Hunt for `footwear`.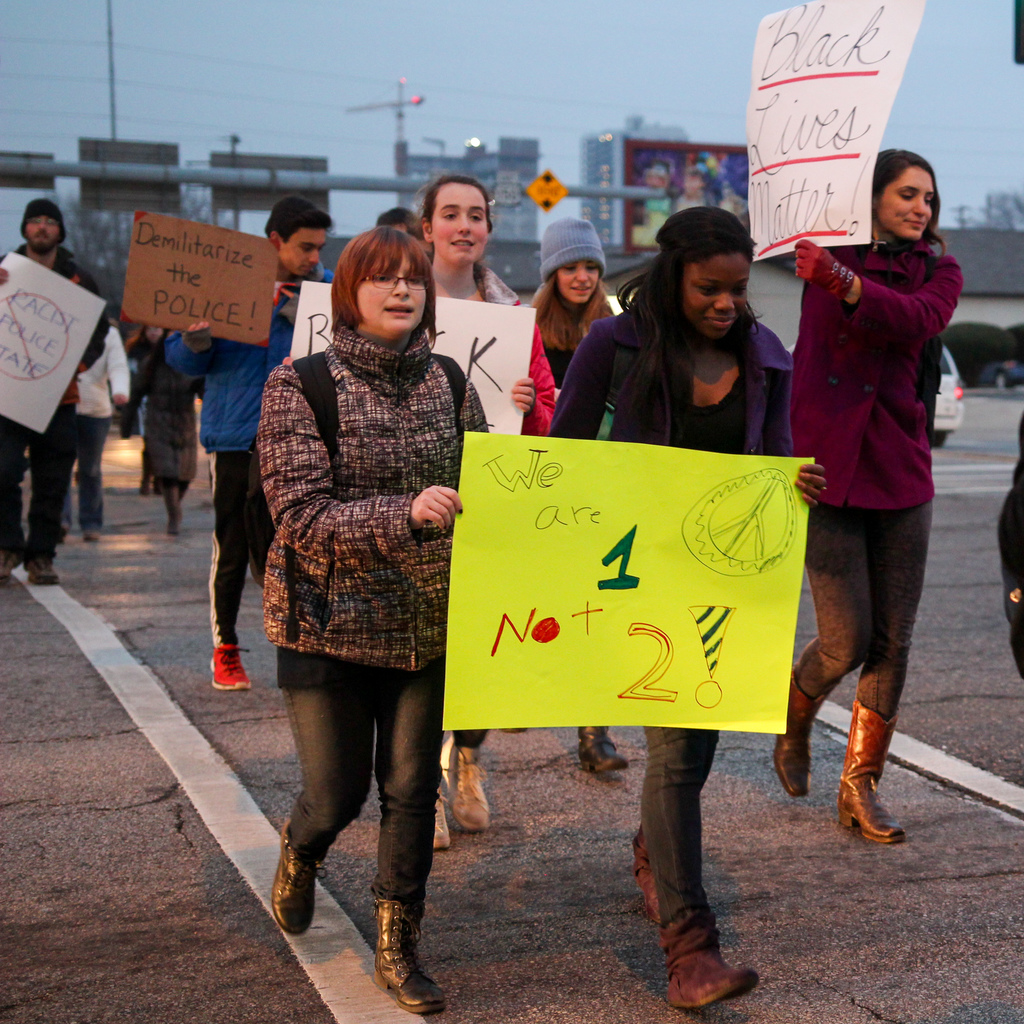
Hunted down at {"x1": 433, "y1": 781, "x2": 451, "y2": 851}.
